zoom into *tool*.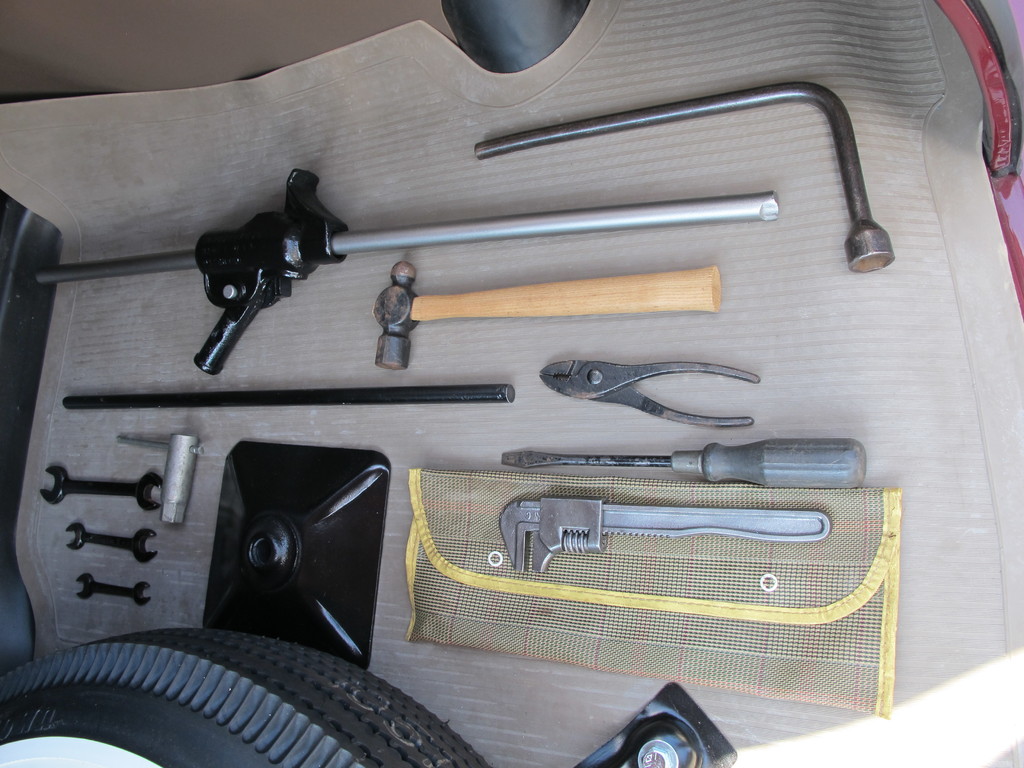
Zoom target: (40, 465, 163, 500).
